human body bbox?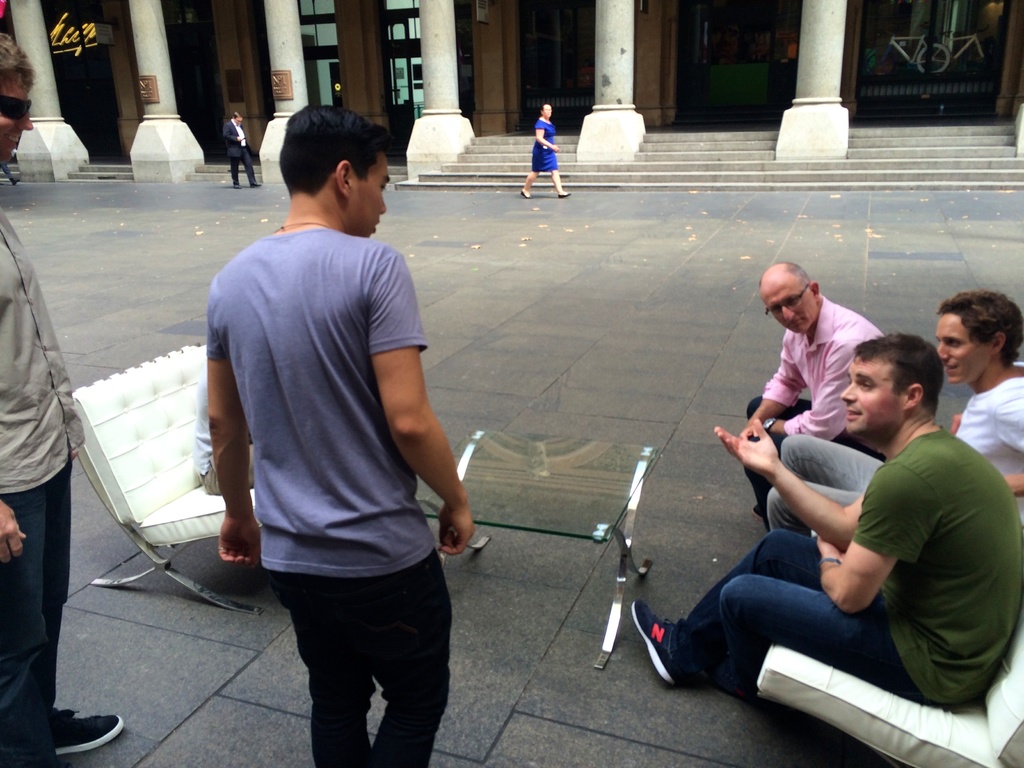
crop(222, 120, 264, 189)
